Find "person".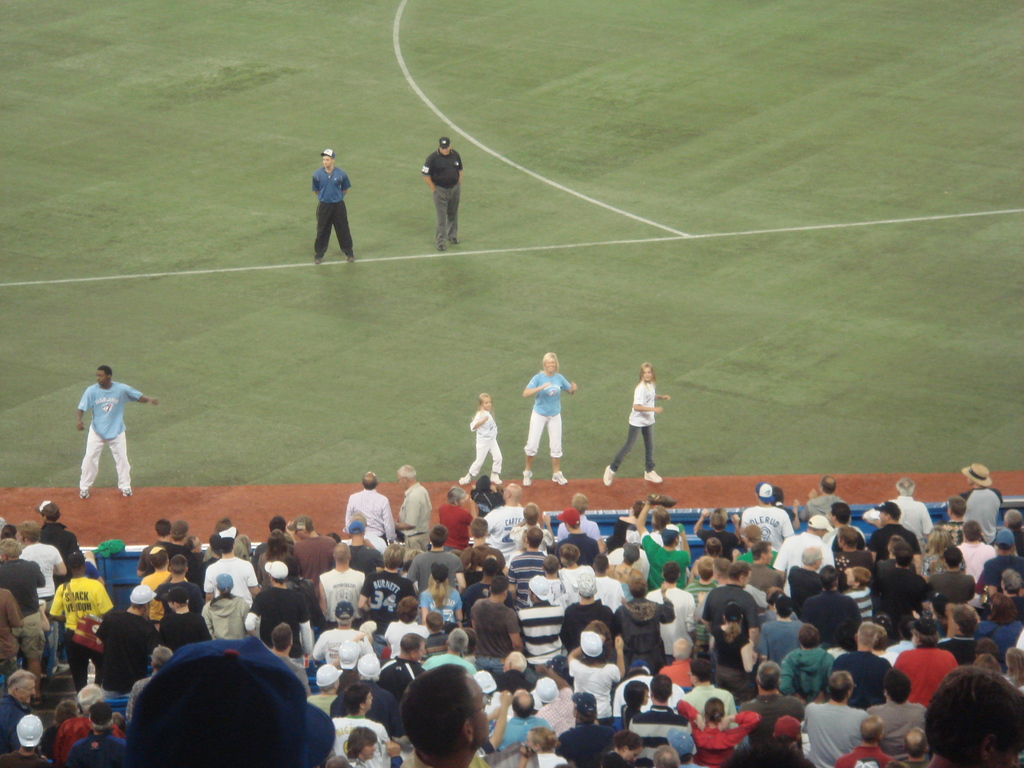
locate(480, 491, 520, 527).
